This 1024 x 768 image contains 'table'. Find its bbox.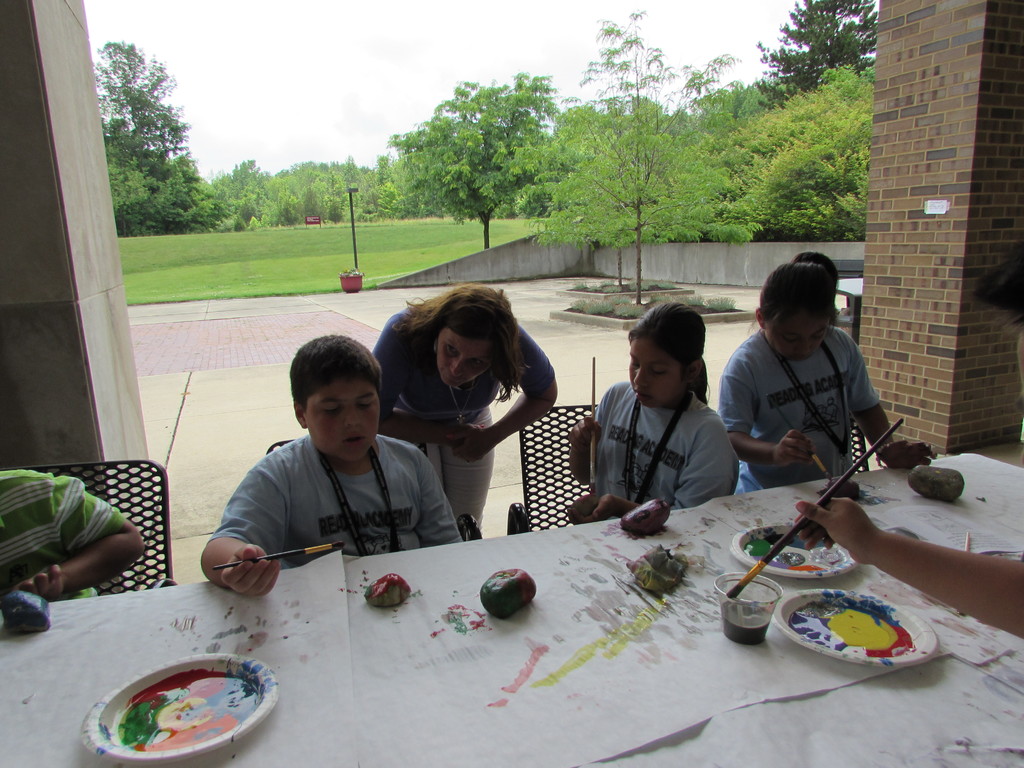
(53,432,1023,767).
